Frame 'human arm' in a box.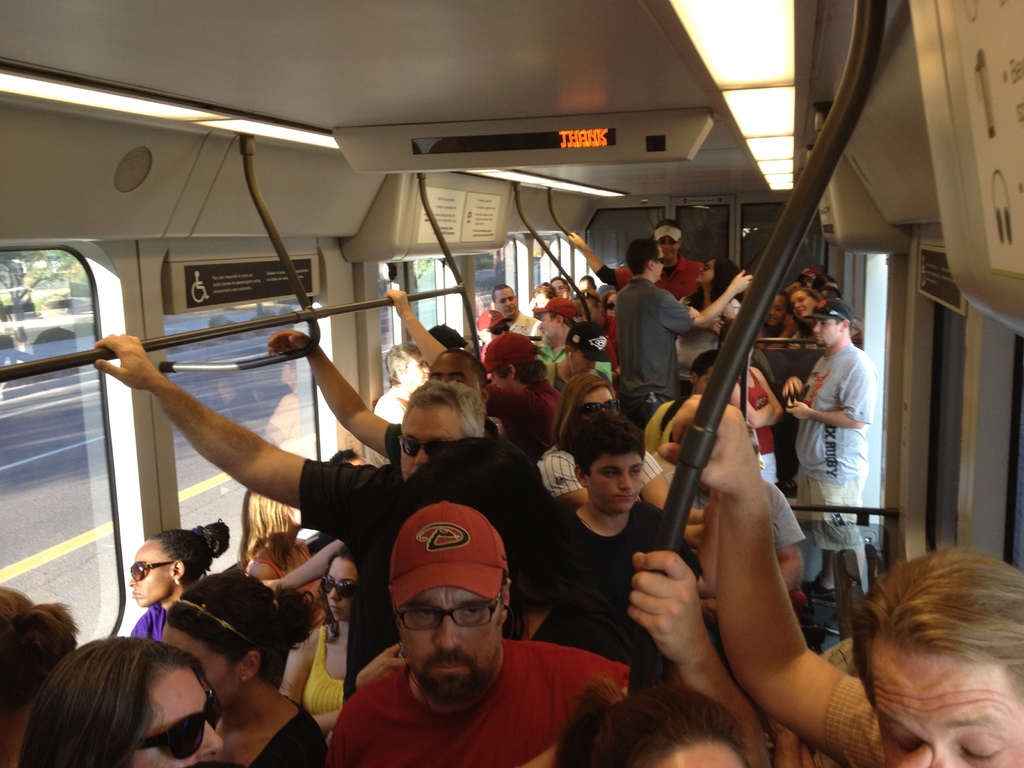
pyautogui.locateOnScreen(273, 617, 355, 733).
